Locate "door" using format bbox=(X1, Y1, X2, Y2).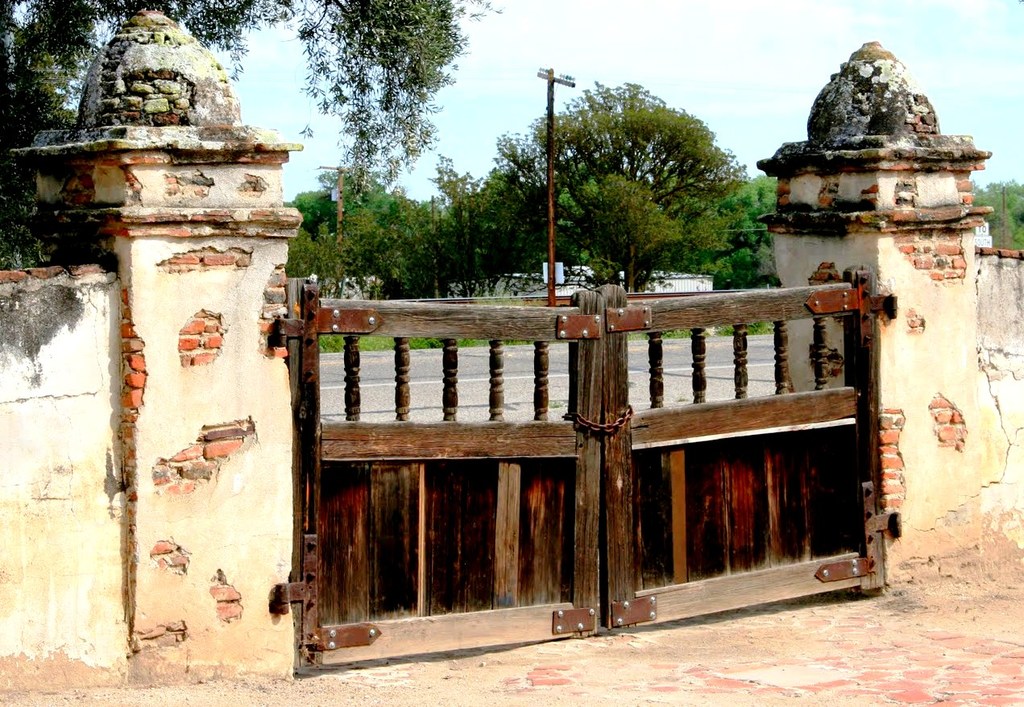
bbox=(303, 255, 854, 638).
